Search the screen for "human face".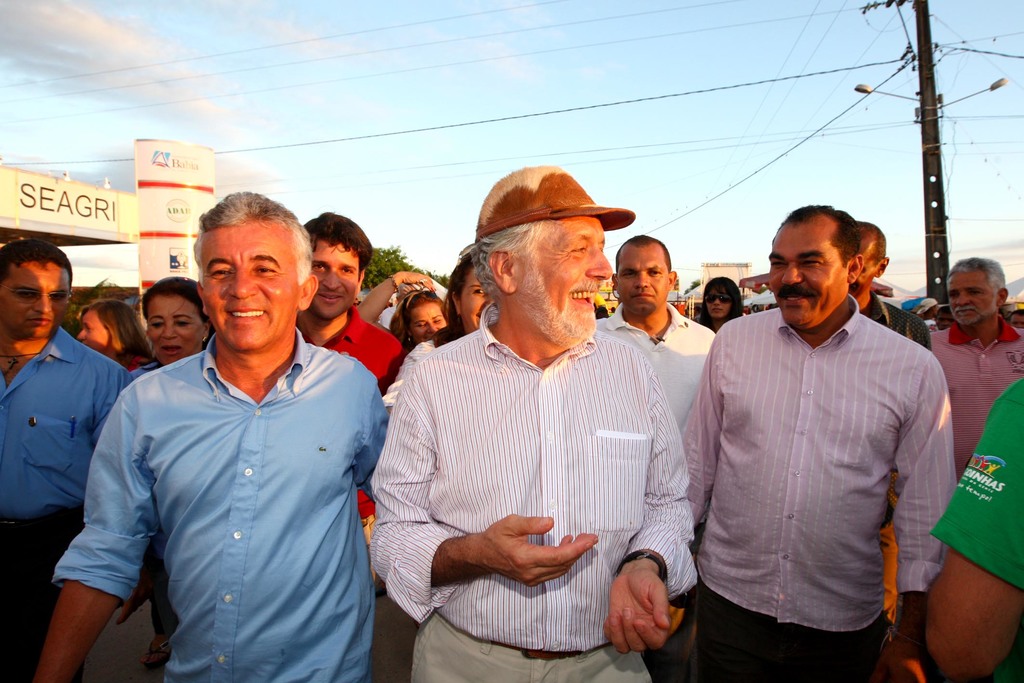
Found at [x1=705, y1=290, x2=731, y2=319].
